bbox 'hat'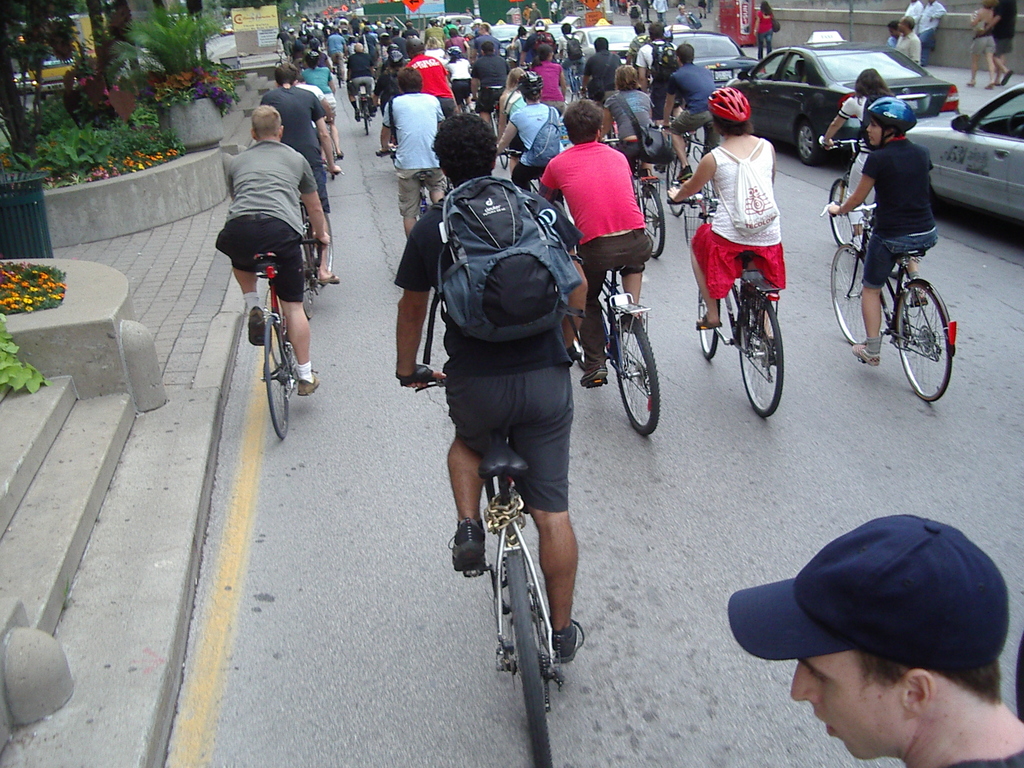
(left=724, top=515, right=1009, bottom=661)
